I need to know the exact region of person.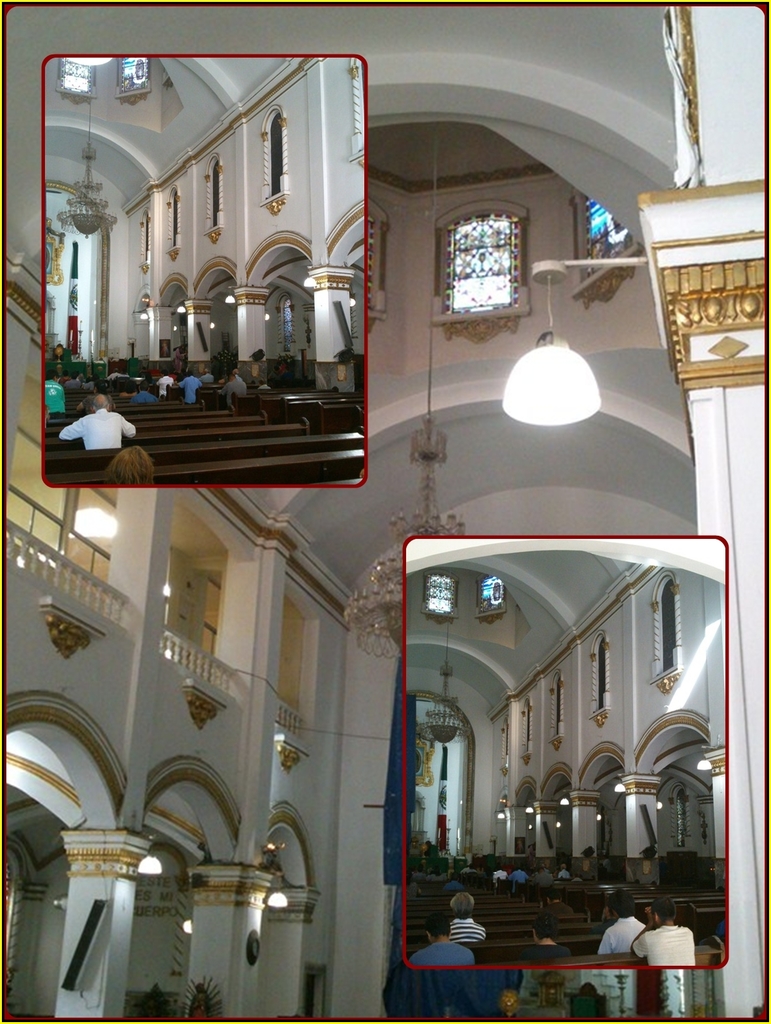
Region: locate(229, 366, 250, 394).
